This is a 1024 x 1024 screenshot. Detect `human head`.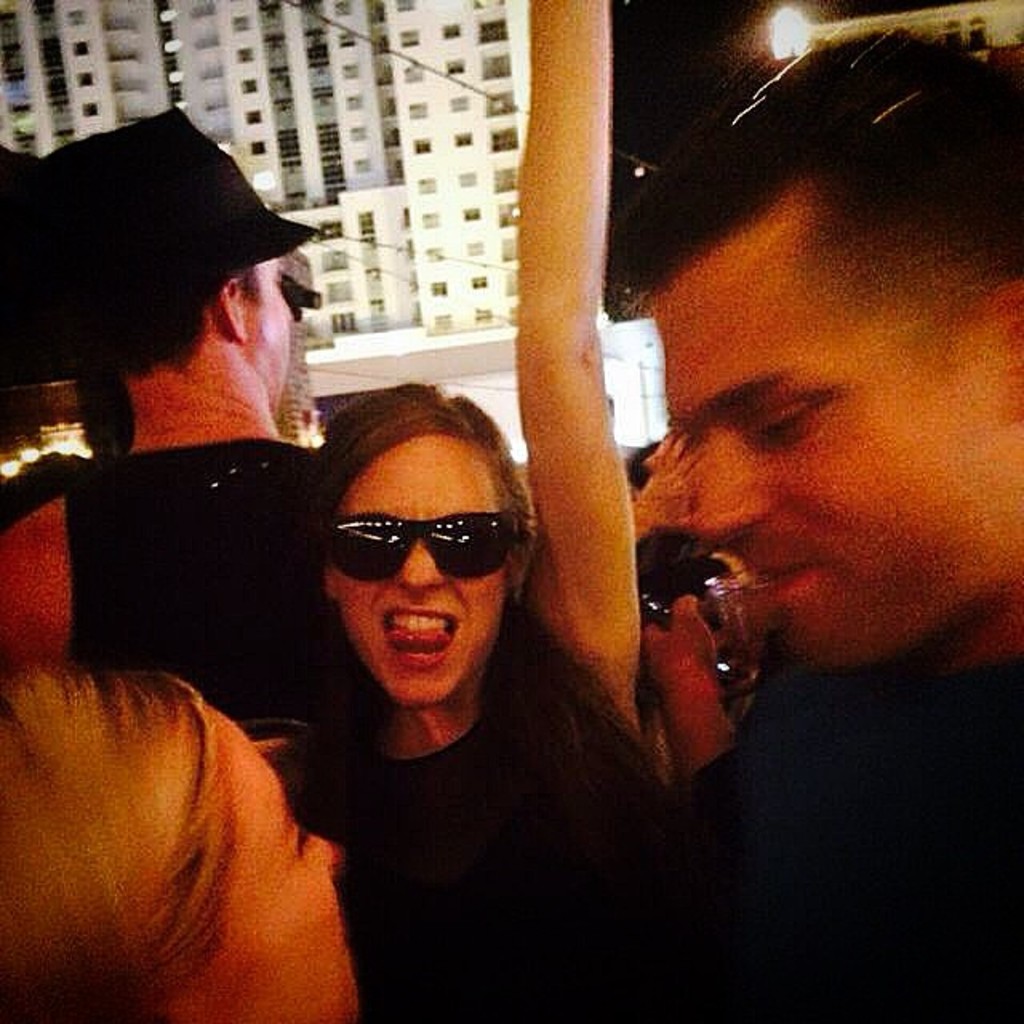
[left=603, top=34, right=1022, bottom=677].
